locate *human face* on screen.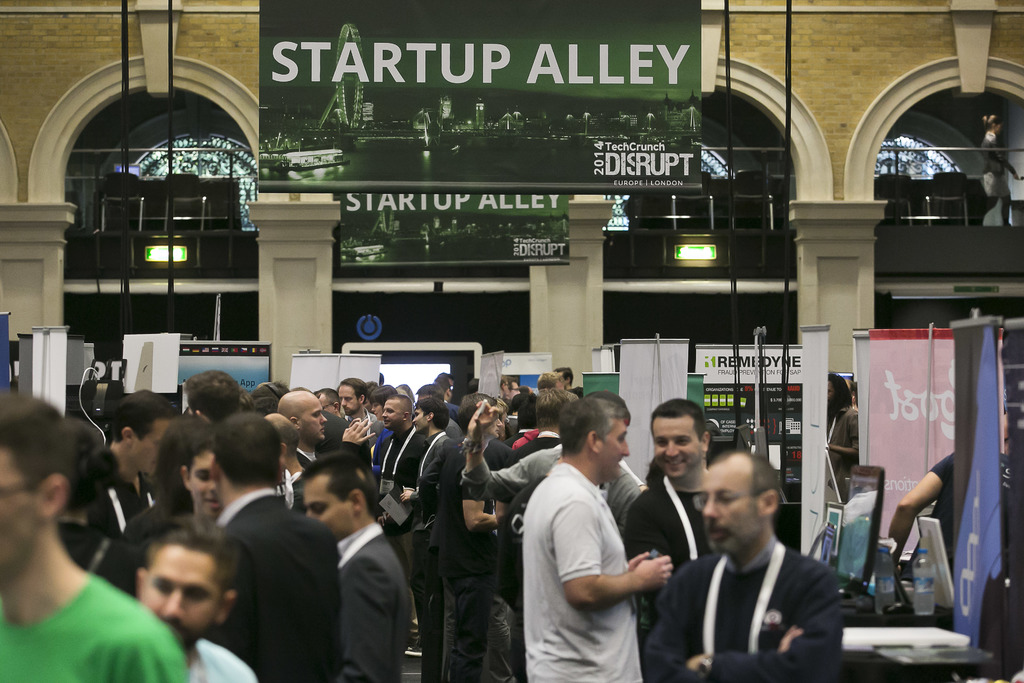
On screen at {"left": 381, "top": 399, "right": 403, "bottom": 429}.
